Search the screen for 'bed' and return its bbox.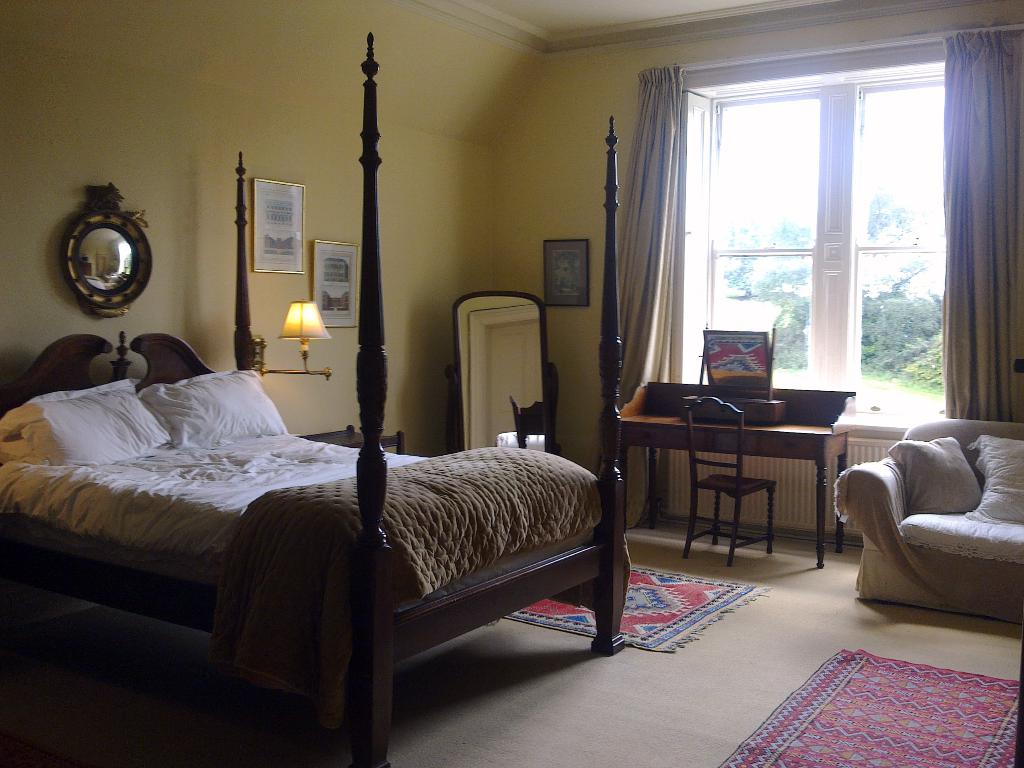
Found: (left=13, top=242, right=605, bottom=738).
